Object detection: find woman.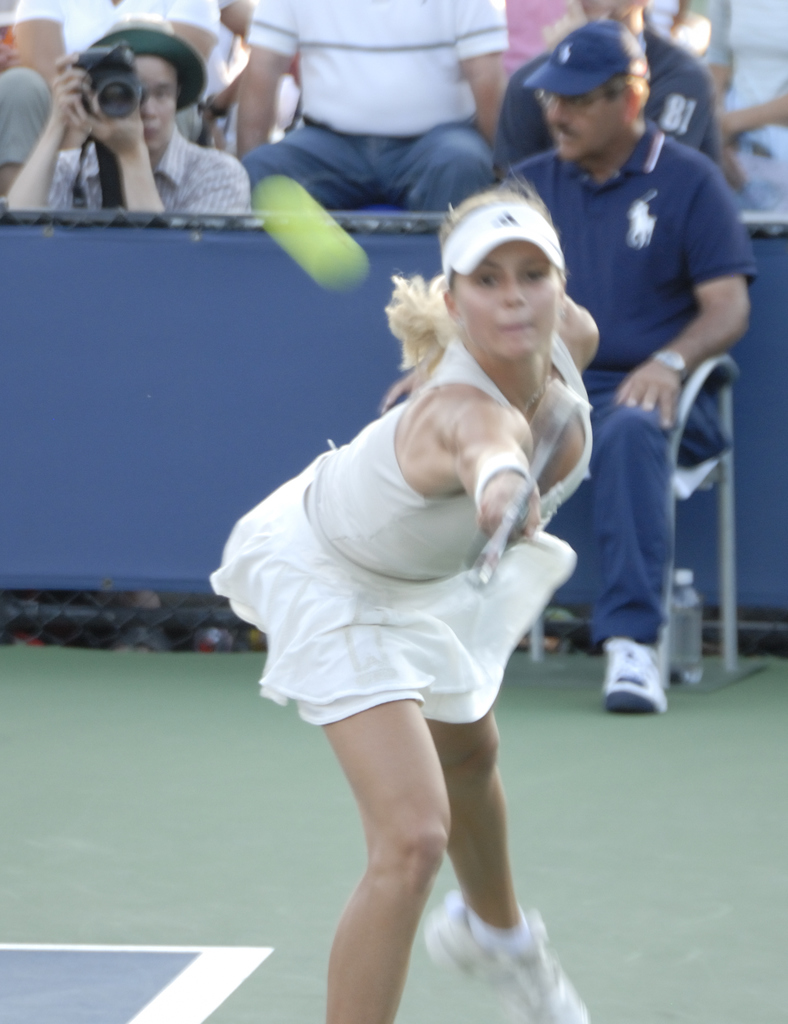
rect(187, 161, 608, 1023).
